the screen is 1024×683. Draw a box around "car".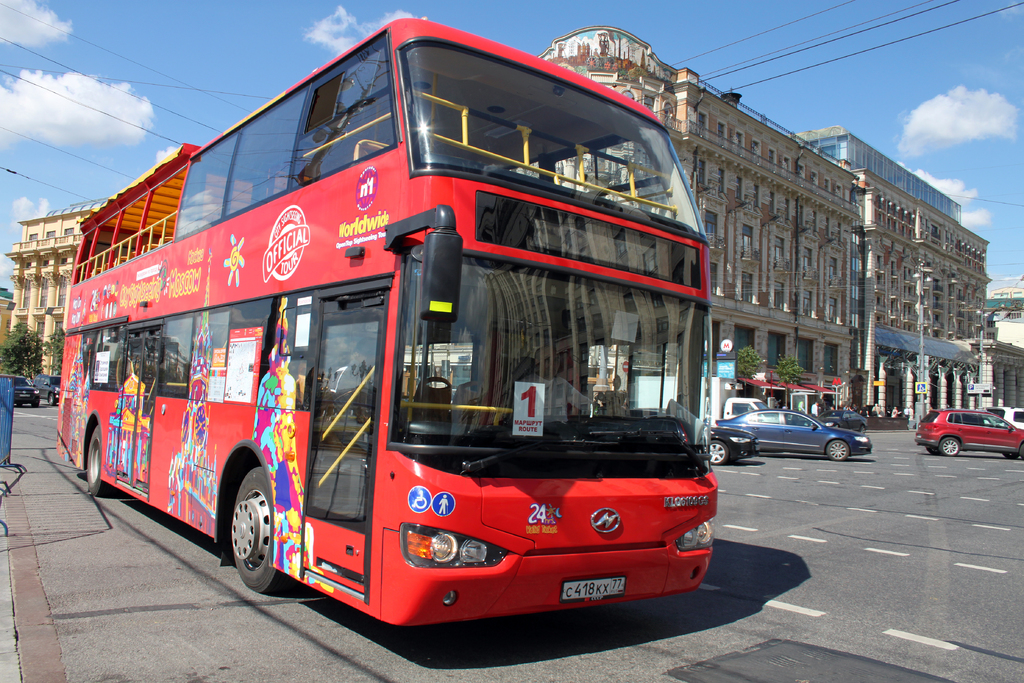
12 370 37 407.
